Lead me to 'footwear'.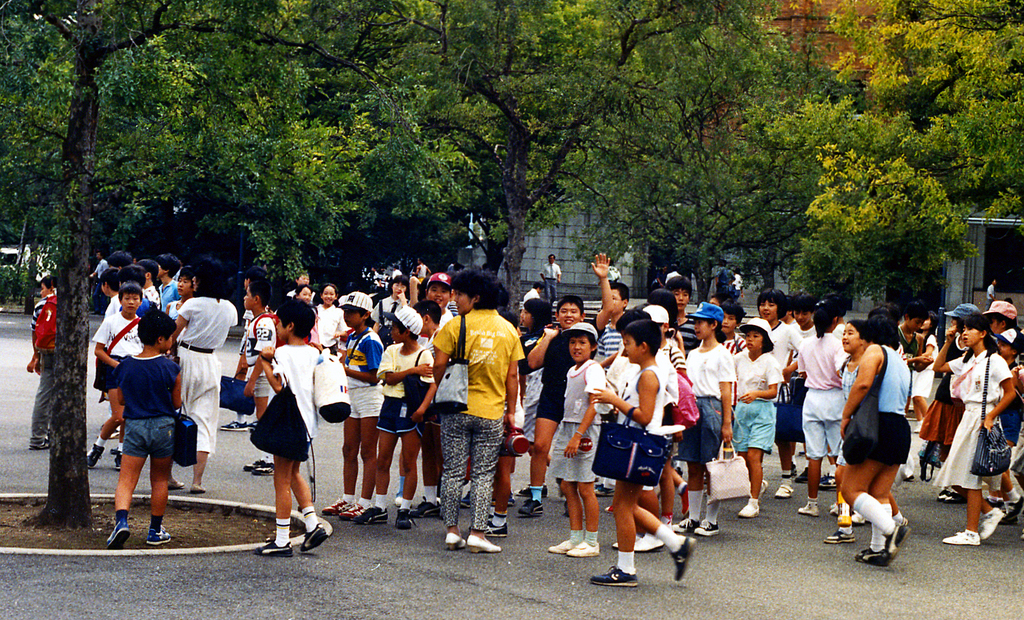
Lead to <box>518,496,542,519</box>.
